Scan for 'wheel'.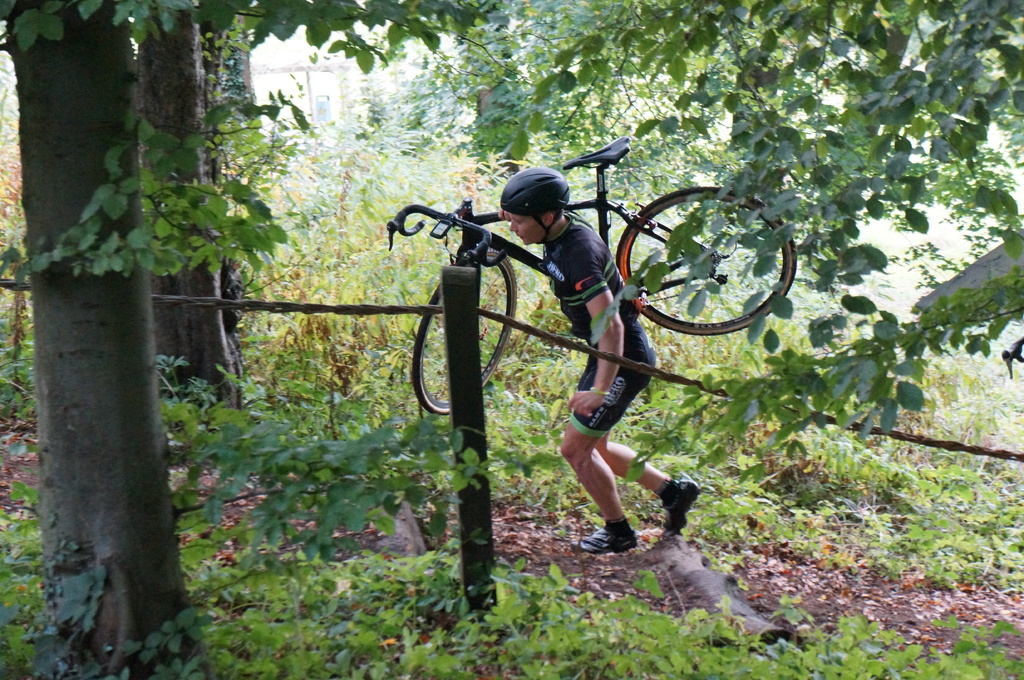
Scan result: <box>626,190,799,368</box>.
